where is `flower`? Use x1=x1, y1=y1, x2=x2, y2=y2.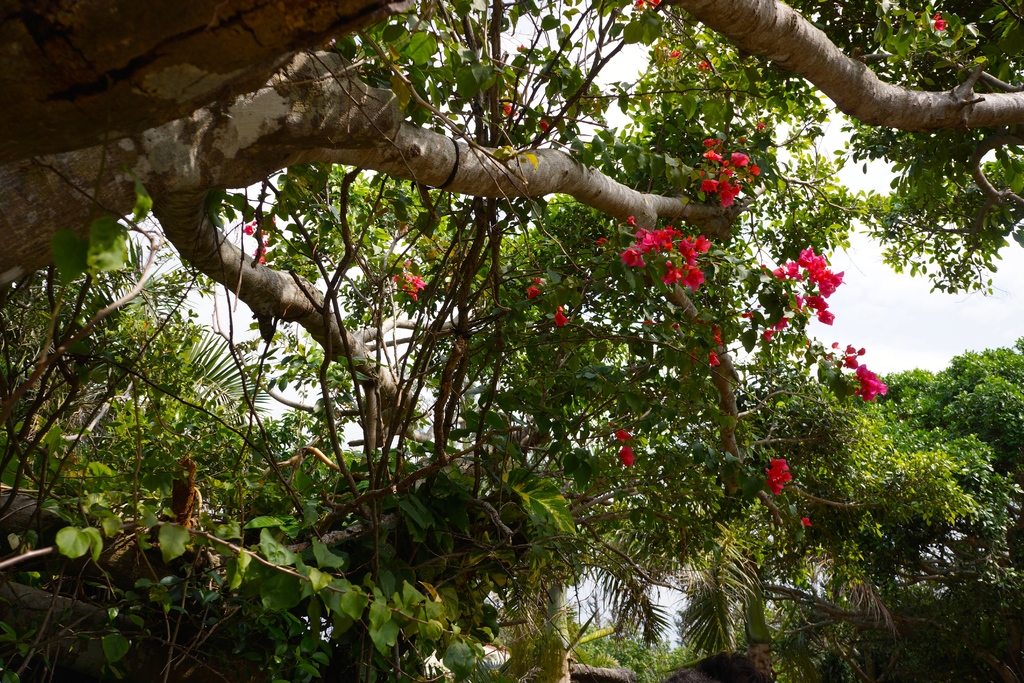
x1=934, y1=9, x2=945, y2=21.
